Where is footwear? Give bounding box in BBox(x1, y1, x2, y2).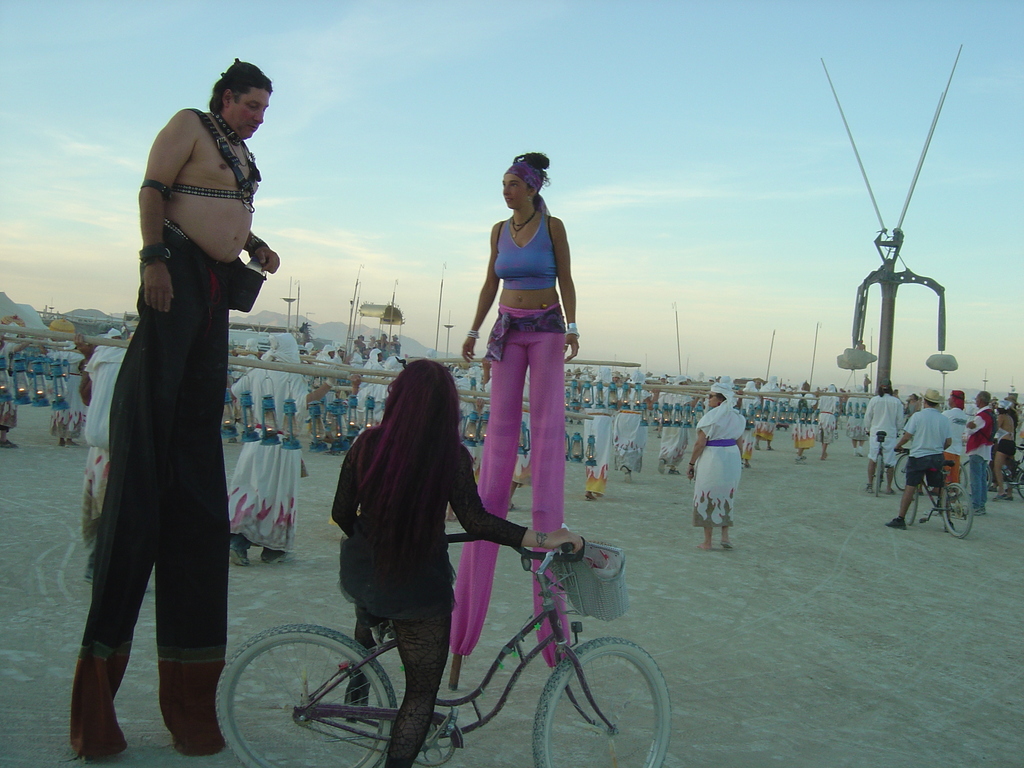
BBox(0, 441, 20, 451).
